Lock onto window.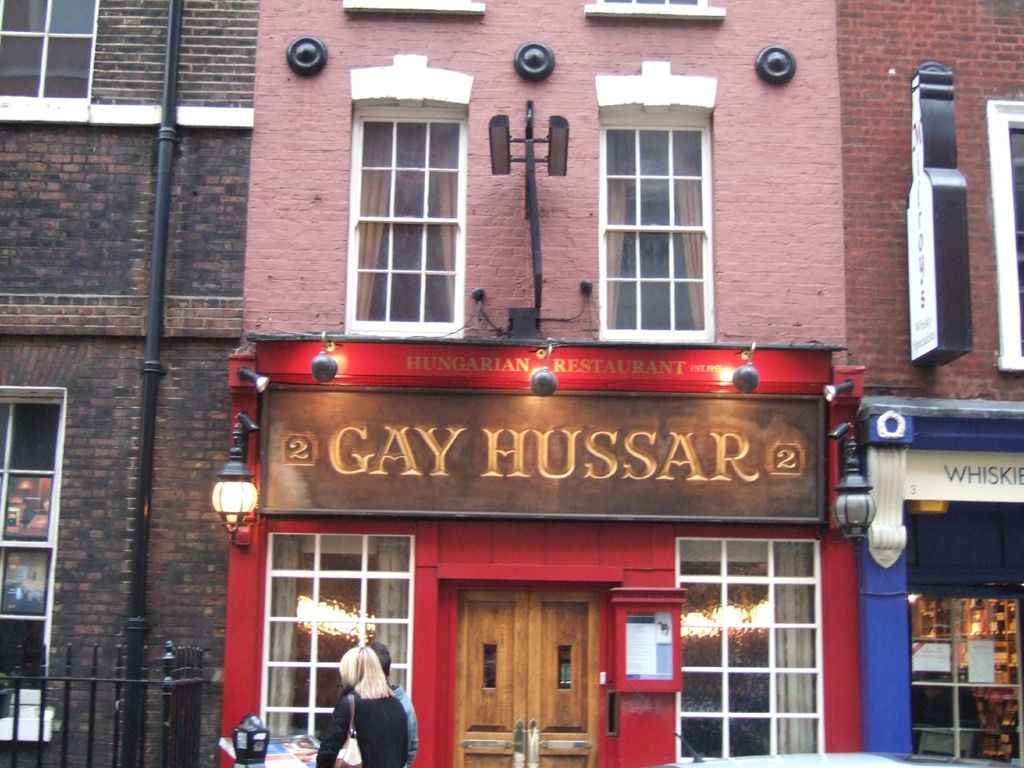
Locked: left=601, top=54, right=715, bottom=338.
